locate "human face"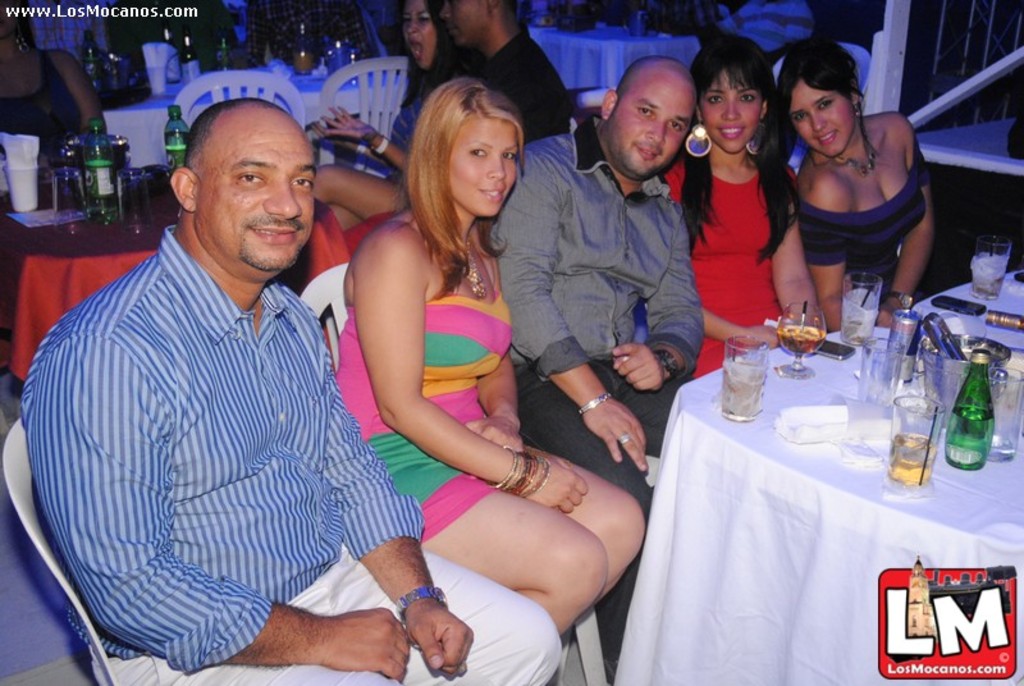
box=[453, 115, 526, 219]
